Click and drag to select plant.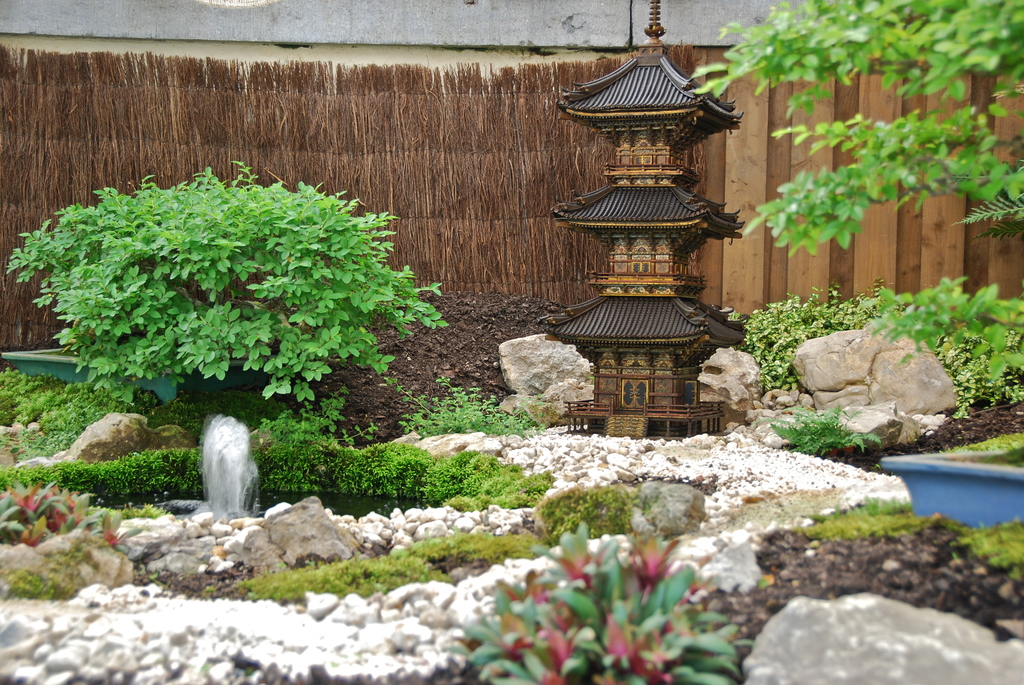
Selection: detection(0, 462, 560, 520).
